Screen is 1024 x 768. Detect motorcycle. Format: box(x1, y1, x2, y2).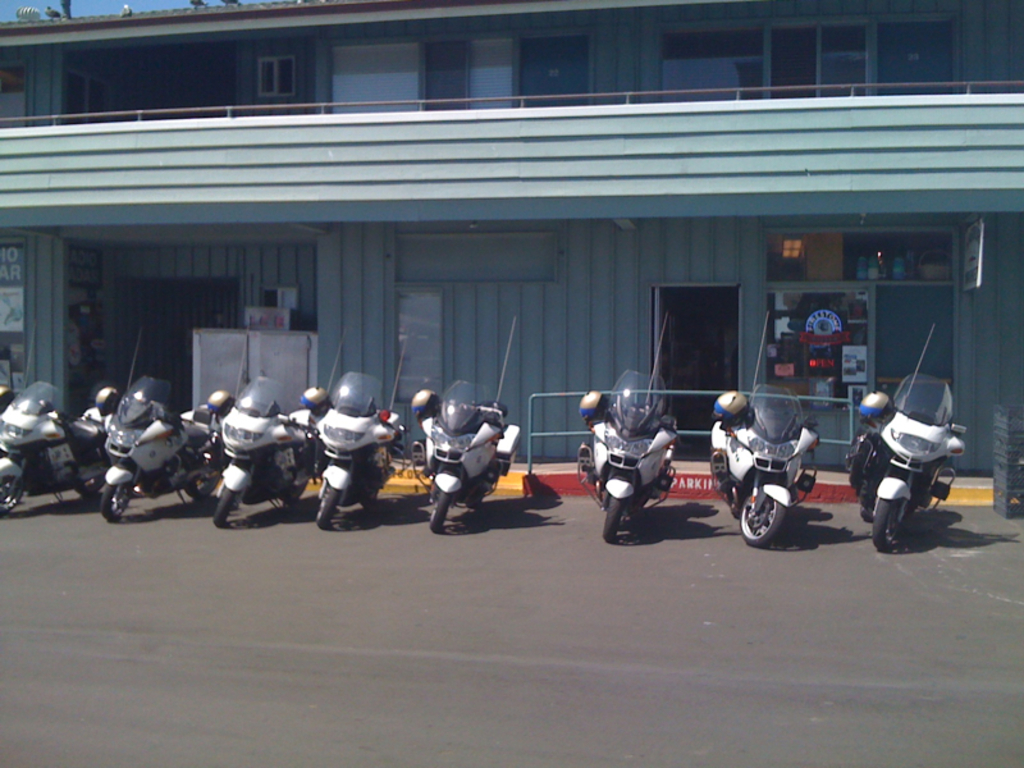
box(0, 379, 113, 513).
